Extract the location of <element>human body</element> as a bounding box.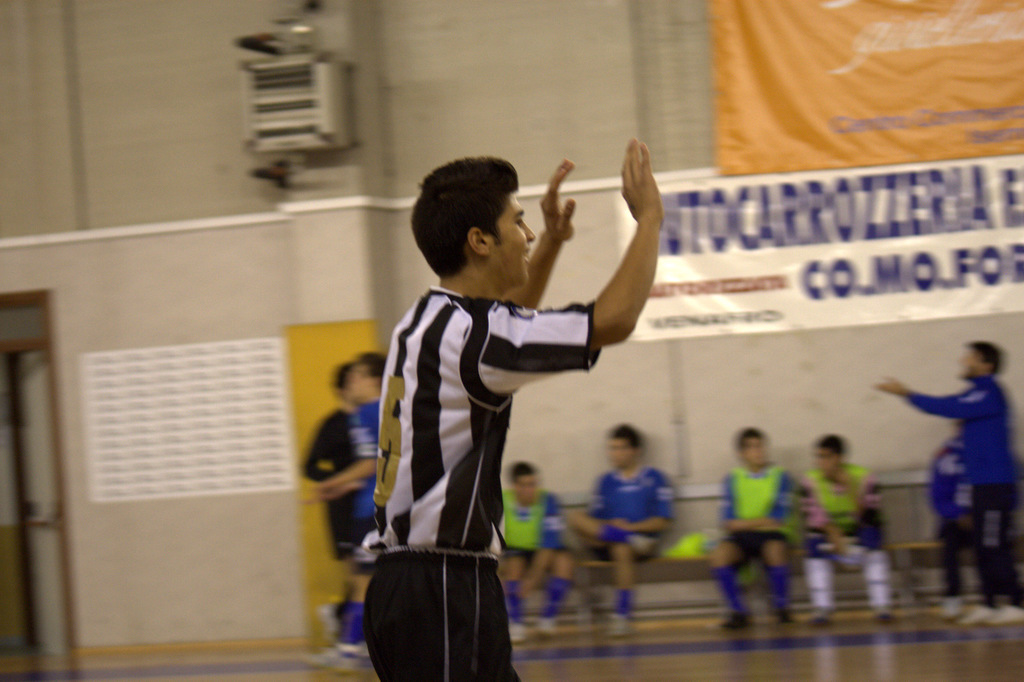
box=[493, 460, 581, 644].
